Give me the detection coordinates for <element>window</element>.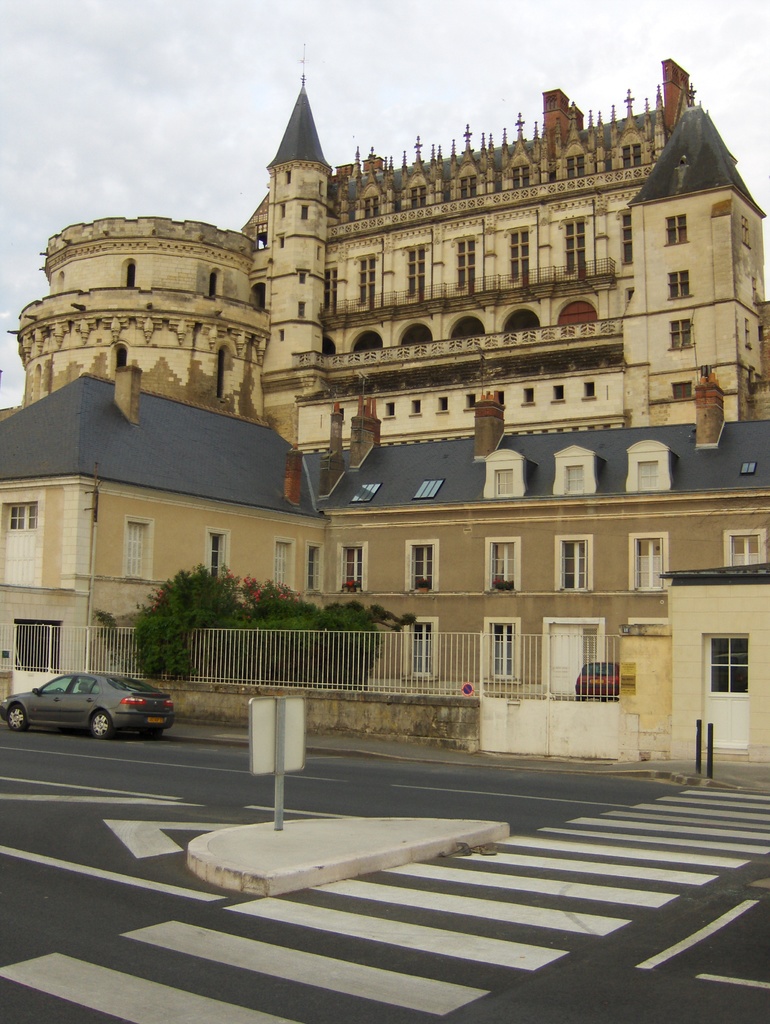
(403, 615, 439, 682).
